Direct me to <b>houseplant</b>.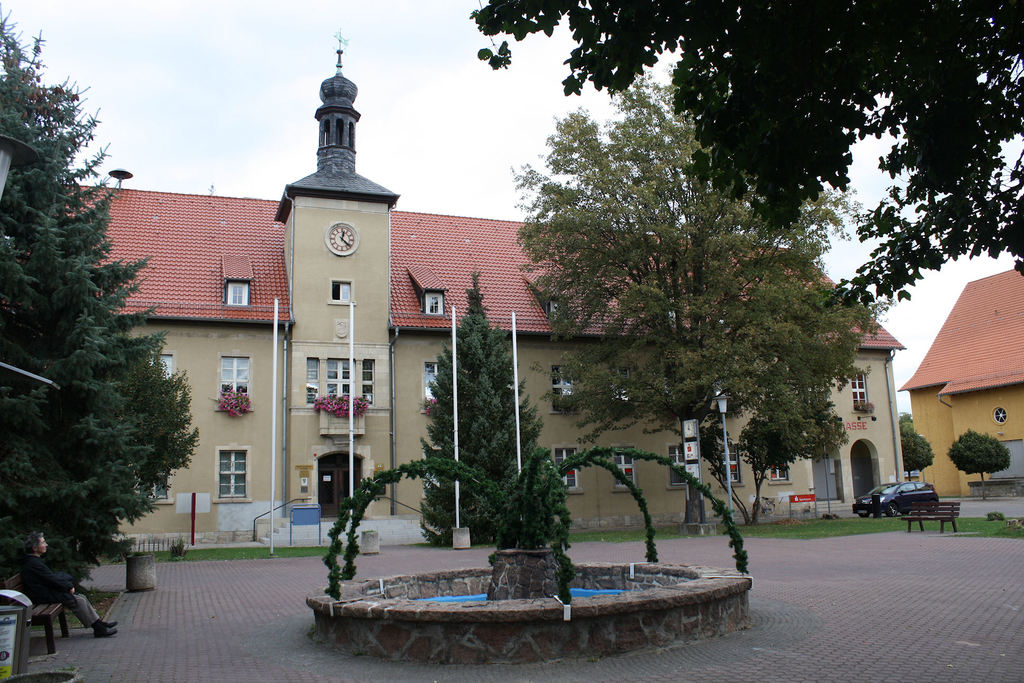
Direction: 219,379,255,419.
